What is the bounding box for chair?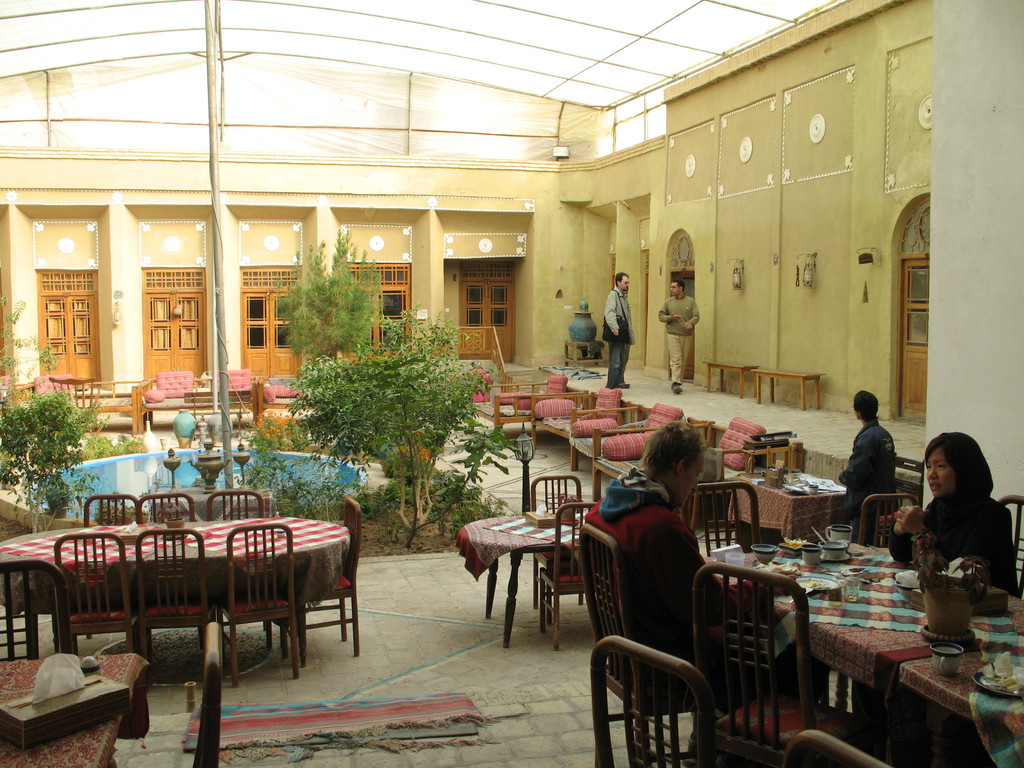
[0,561,78,659].
